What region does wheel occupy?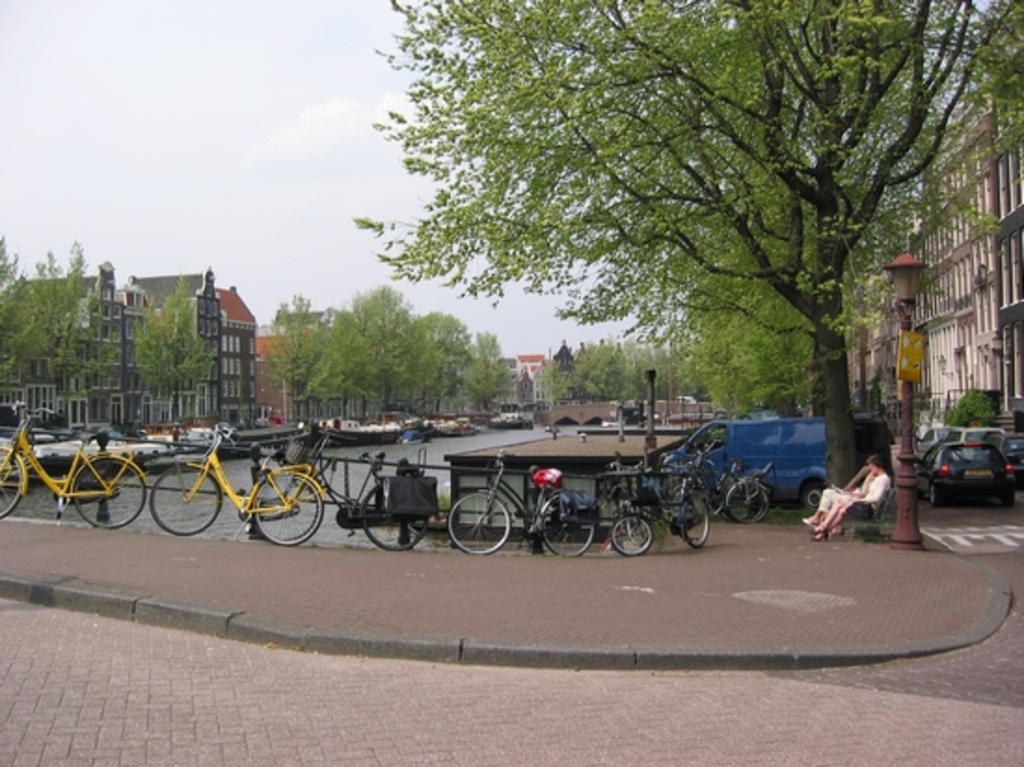
select_region(609, 516, 653, 551).
